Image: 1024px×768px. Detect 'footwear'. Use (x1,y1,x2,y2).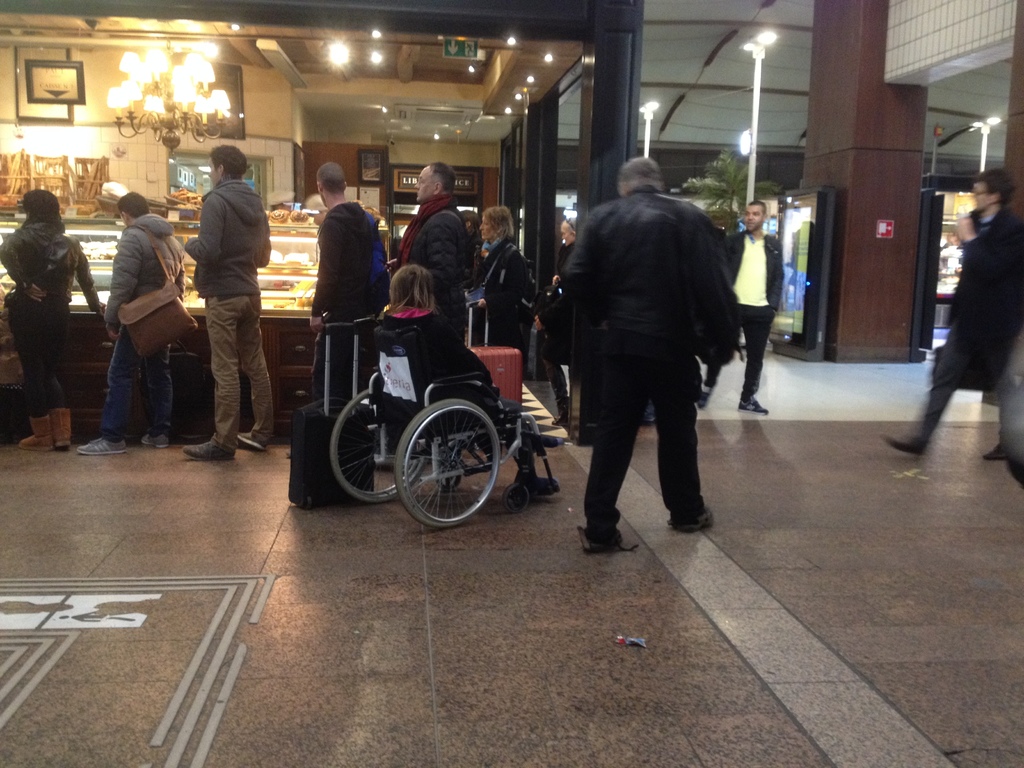
(19,405,70,452).
